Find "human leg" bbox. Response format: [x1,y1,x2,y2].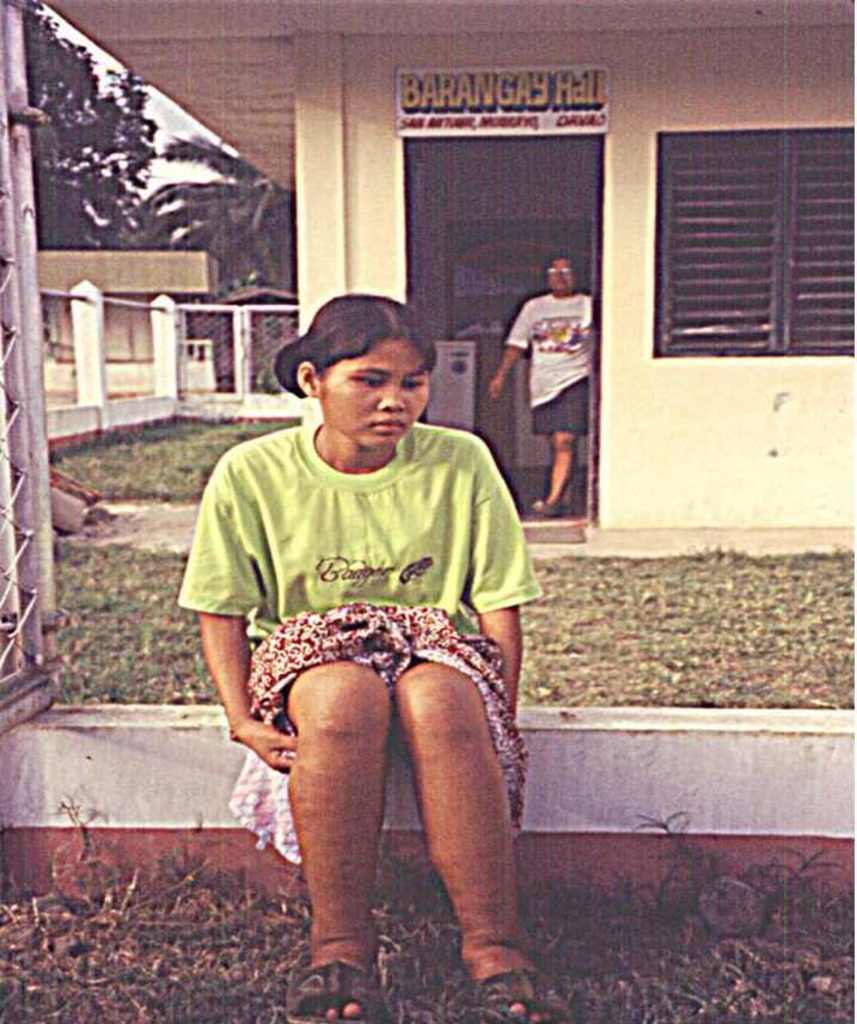
[394,661,546,1019].
